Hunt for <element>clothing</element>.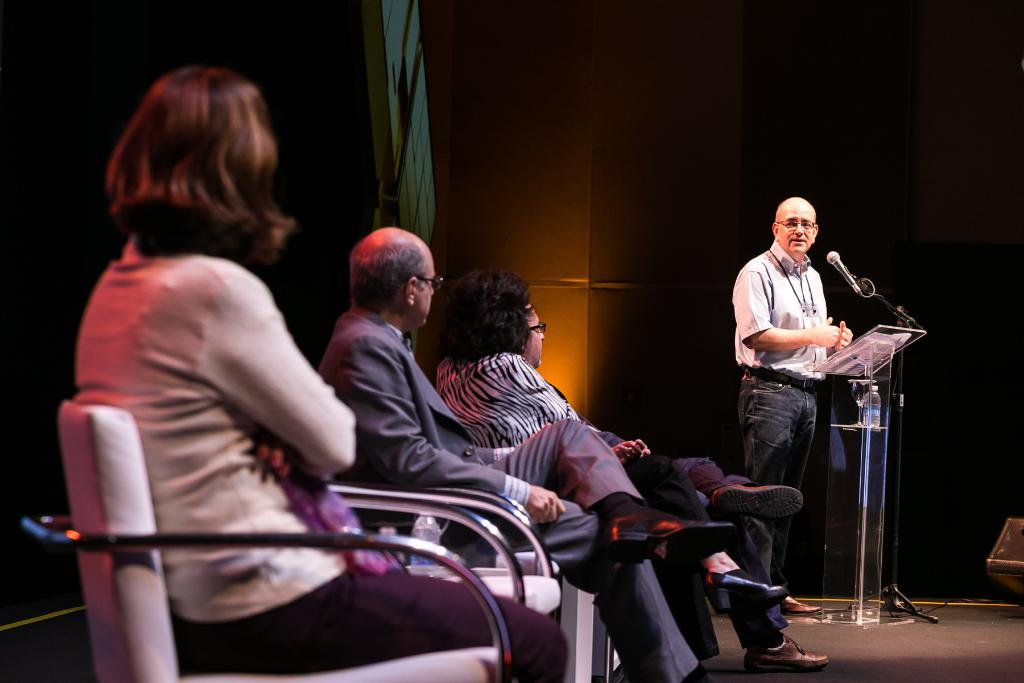
Hunted down at (321, 315, 703, 682).
